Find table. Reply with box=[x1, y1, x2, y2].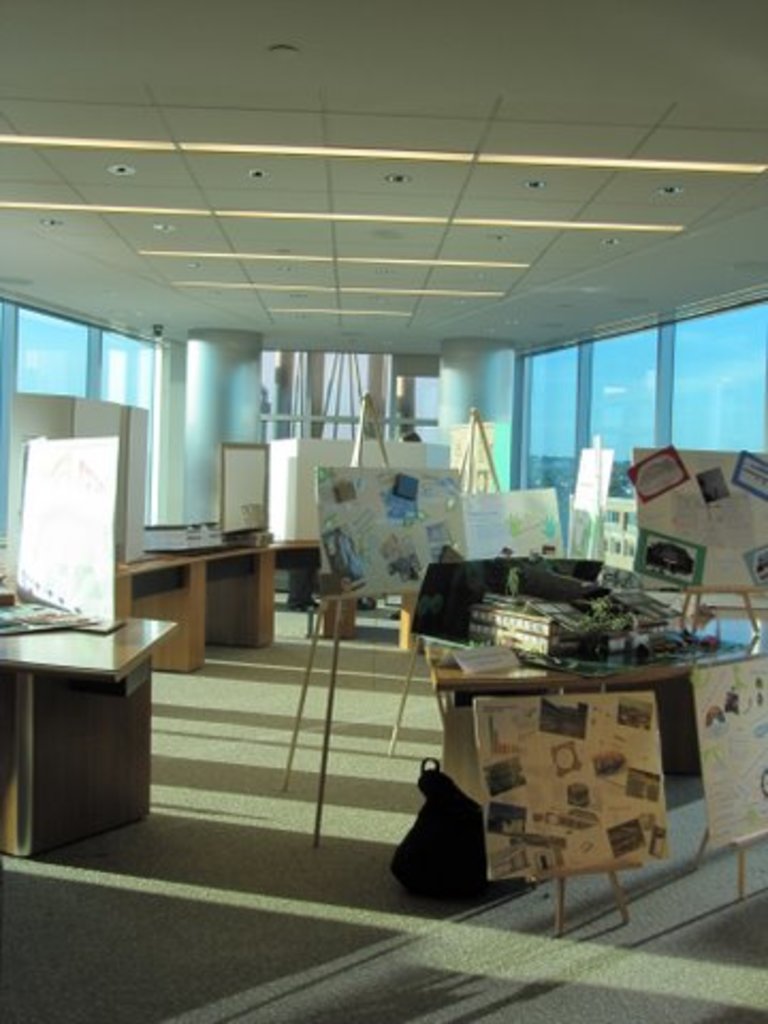
box=[410, 606, 723, 907].
